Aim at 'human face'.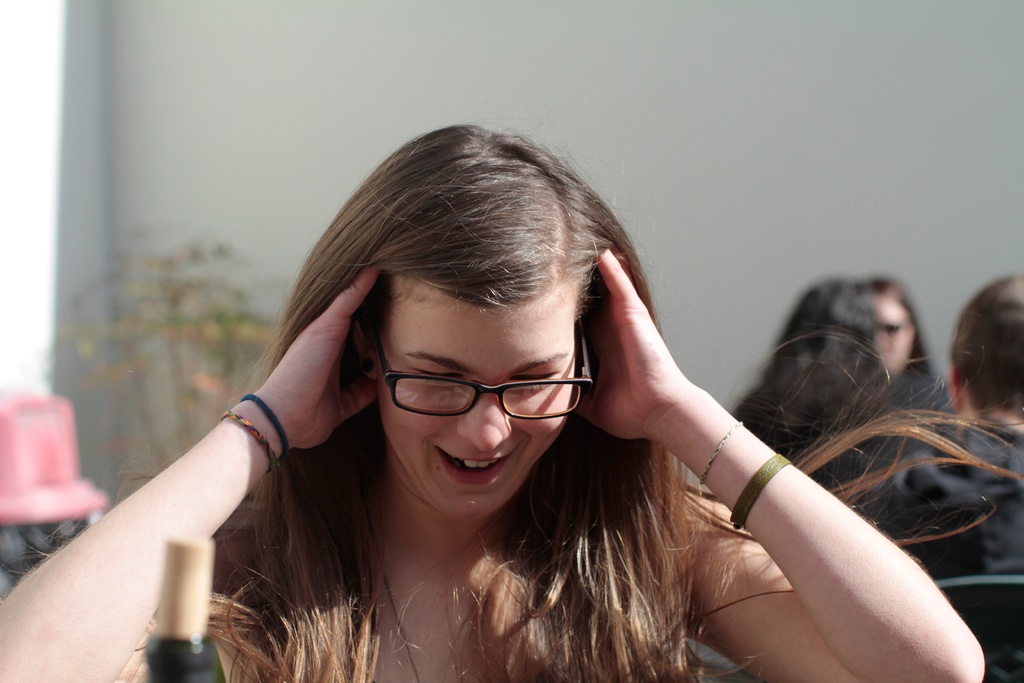
Aimed at bbox=(378, 296, 577, 514).
